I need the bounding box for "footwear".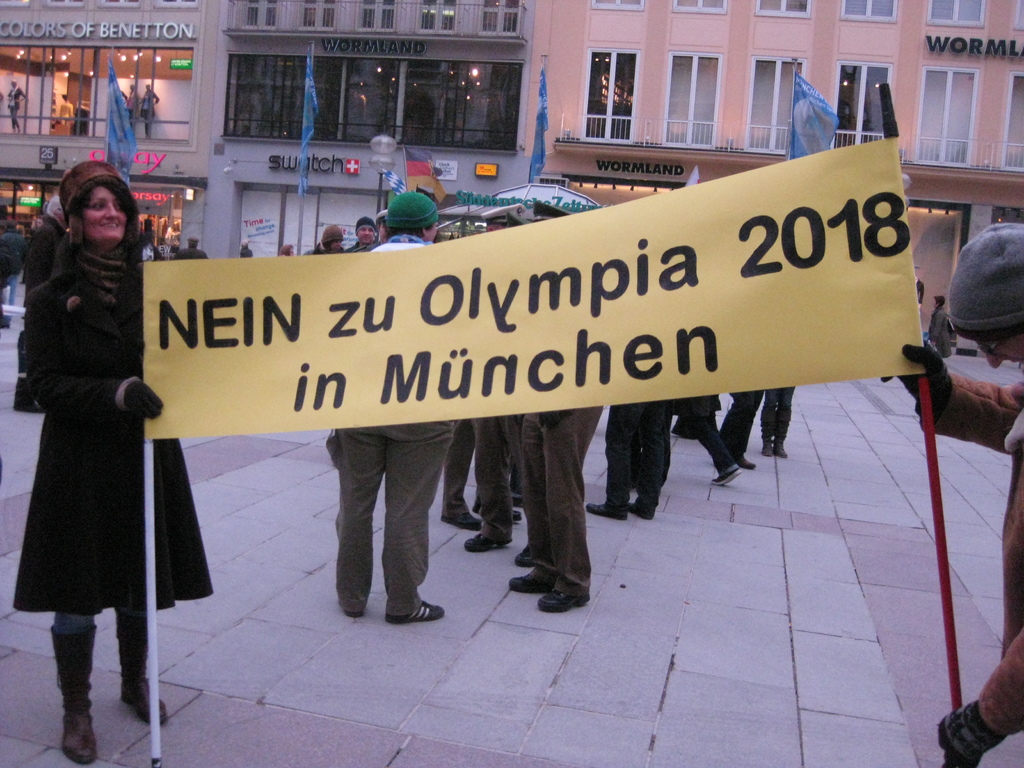
Here it is: bbox(505, 563, 545, 588).
